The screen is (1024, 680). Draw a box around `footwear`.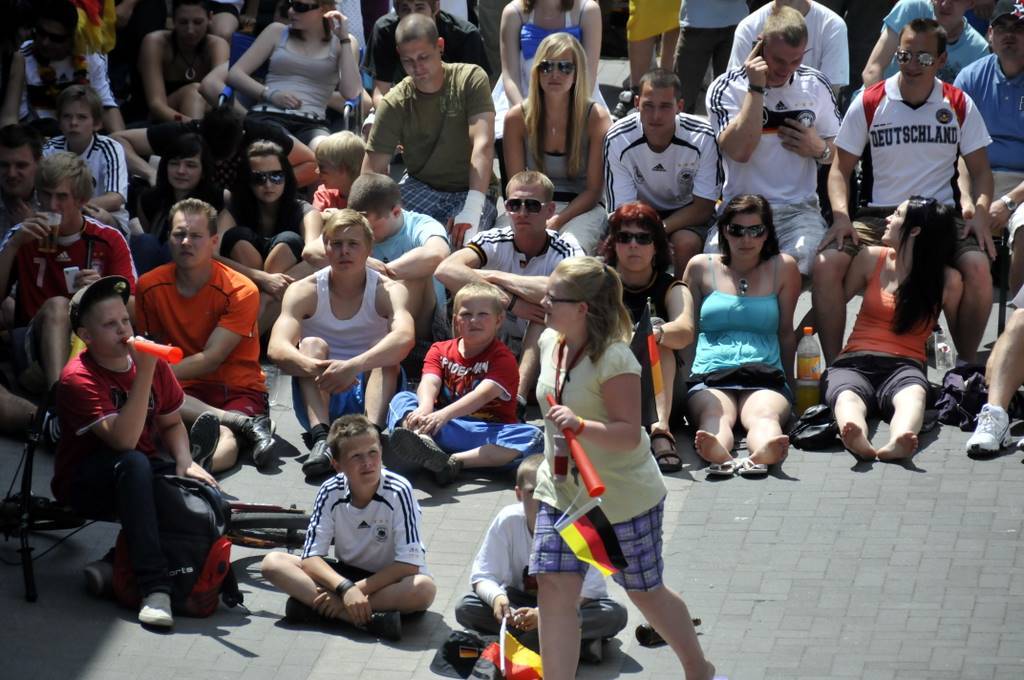
crop(286, 595, 310, 619).
